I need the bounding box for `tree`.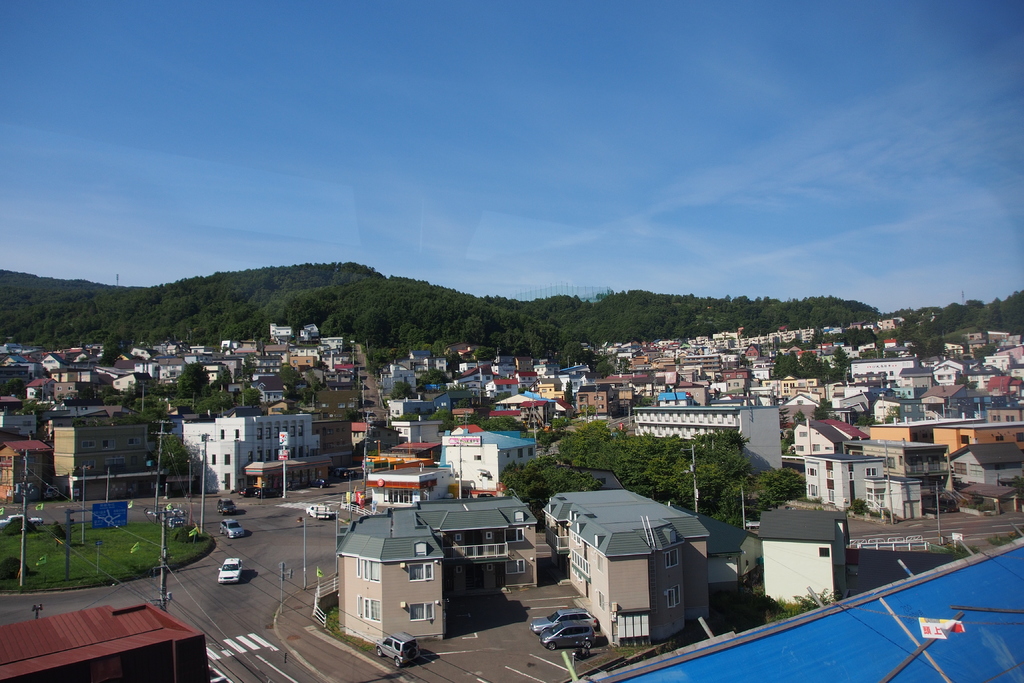
Here it is: select_region(276, 367, 319, 406).
